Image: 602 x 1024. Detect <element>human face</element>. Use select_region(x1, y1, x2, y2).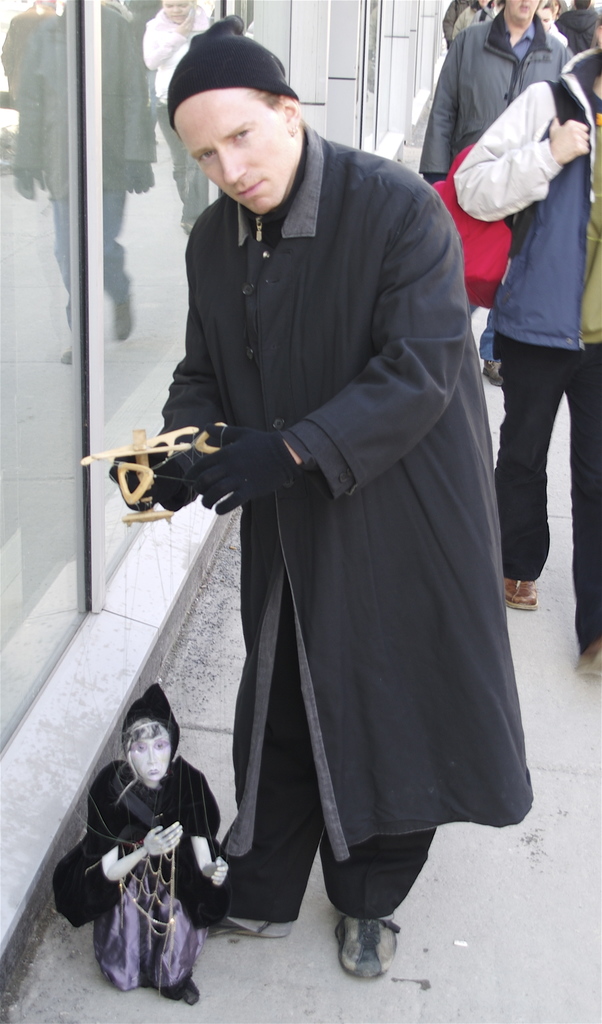
select_region(505, 0, 547, 22).
